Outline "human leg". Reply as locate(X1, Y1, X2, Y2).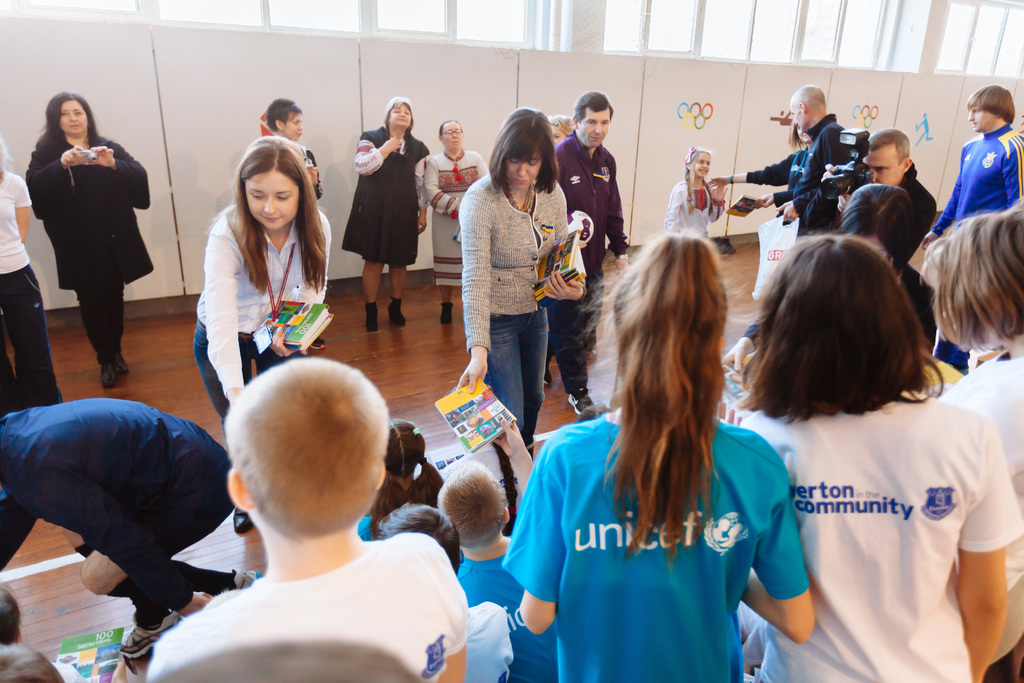
locate(0, 268, 67, 400).
